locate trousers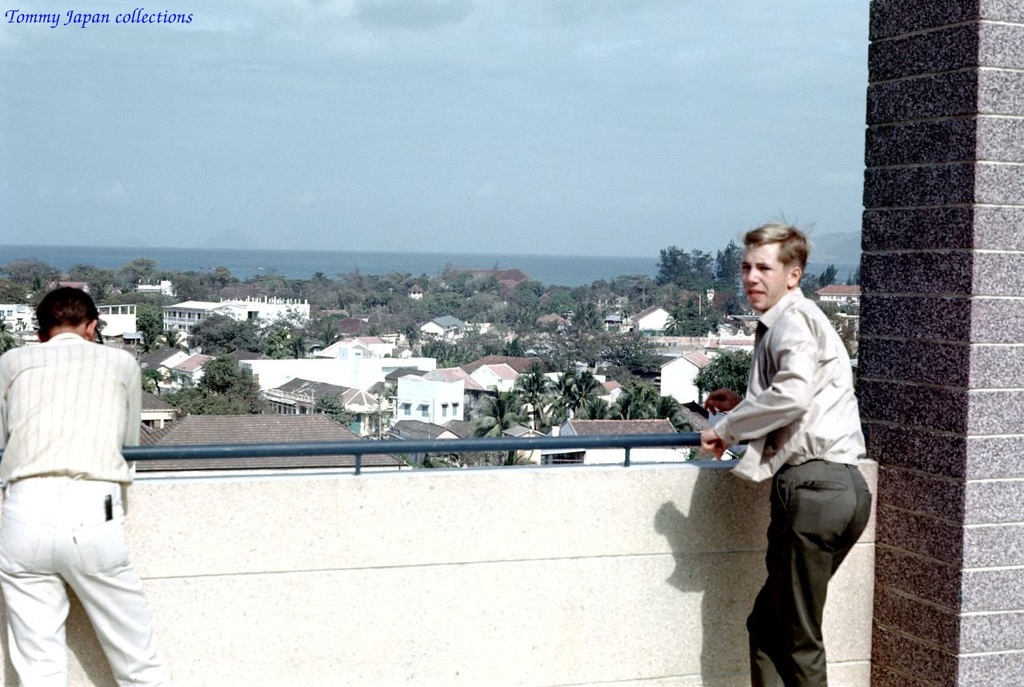
744:459:874:686
